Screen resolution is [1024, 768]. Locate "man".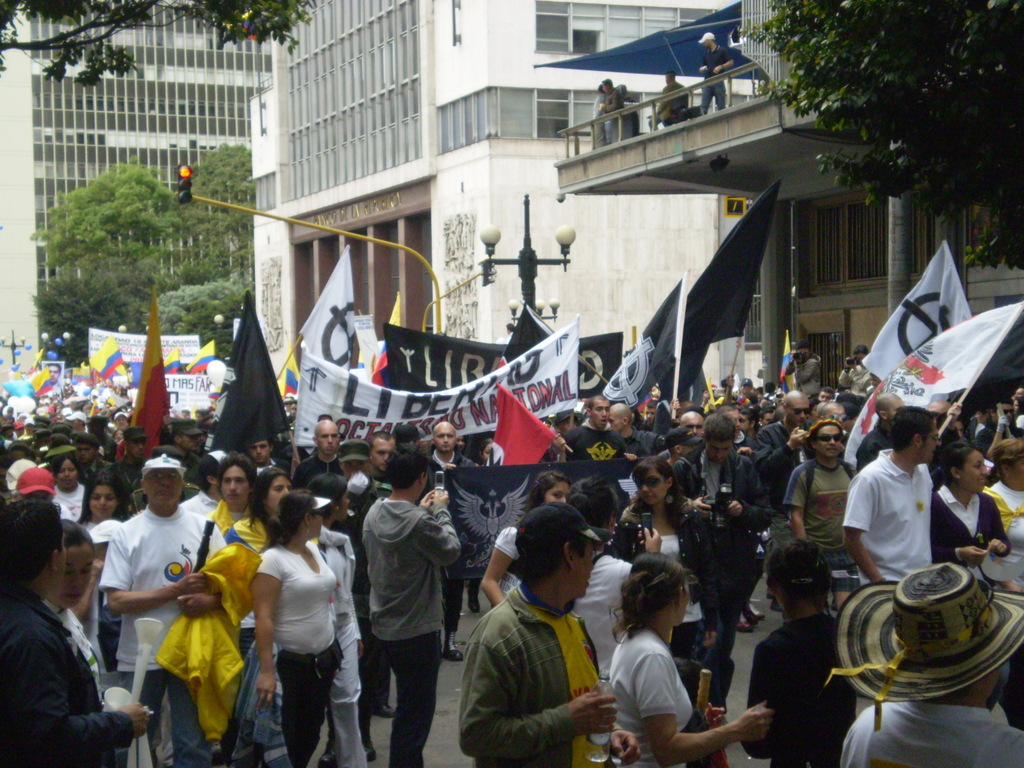
detection(100, 456, 228, 767).
